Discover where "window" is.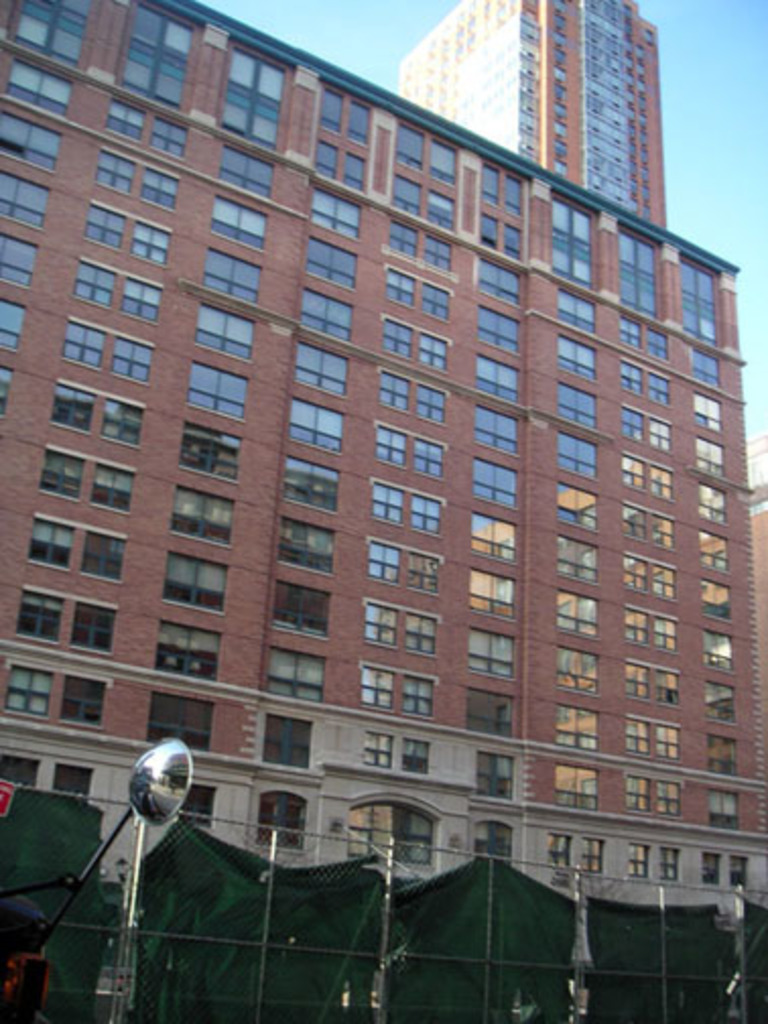
Discovered at Rect(551, 195, 595, 282).
